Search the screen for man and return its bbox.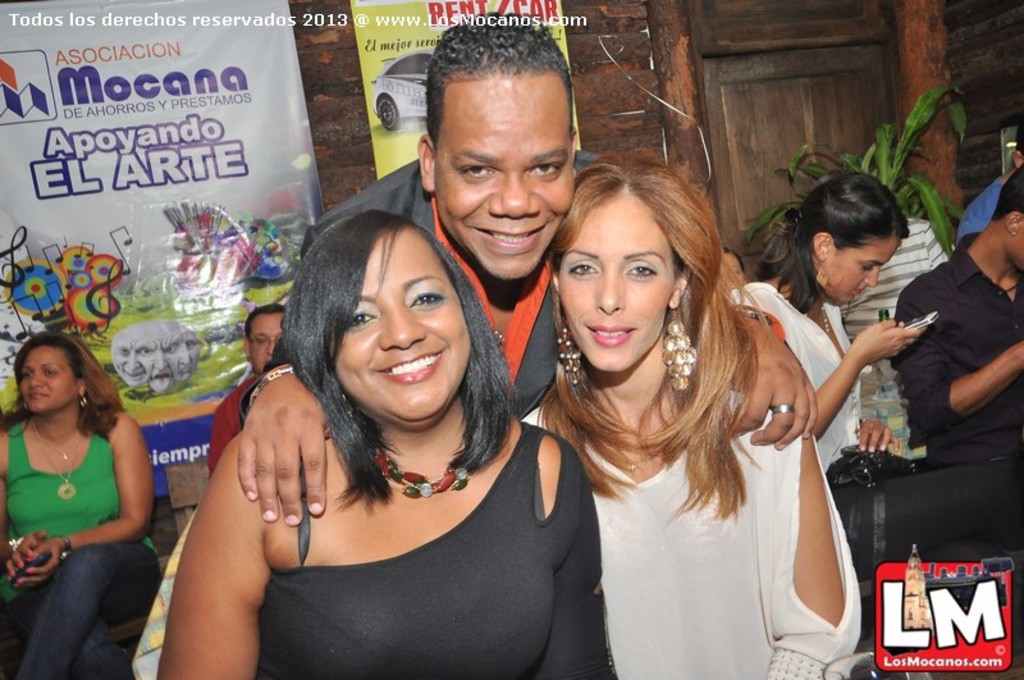
Found: region(893, 164, 1023, 469).
